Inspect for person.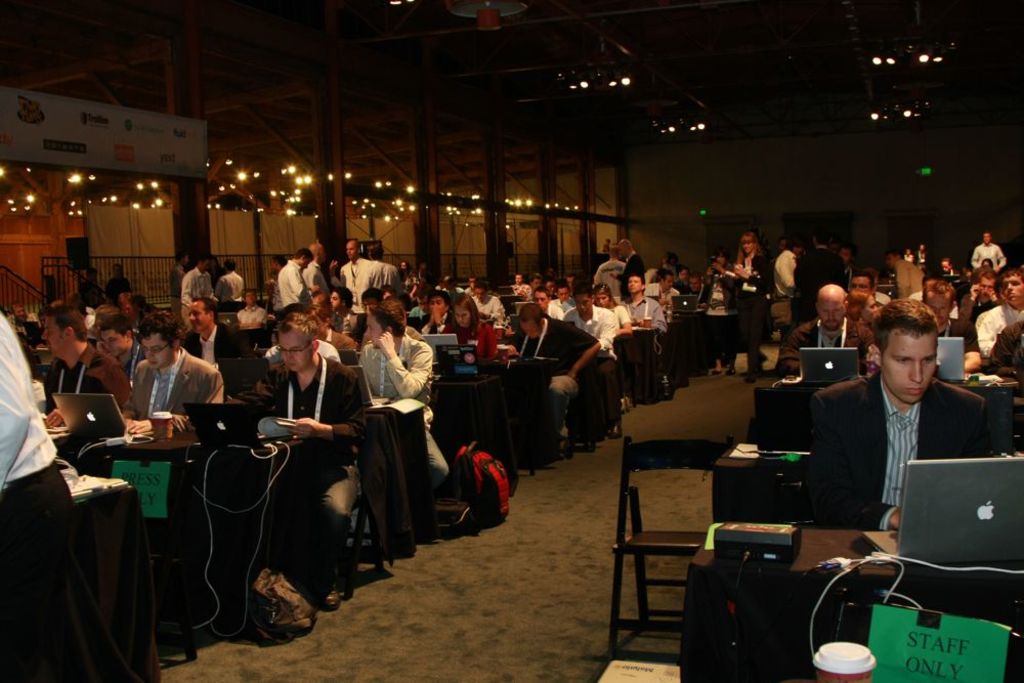
Inspection: 249,306,369,615.
